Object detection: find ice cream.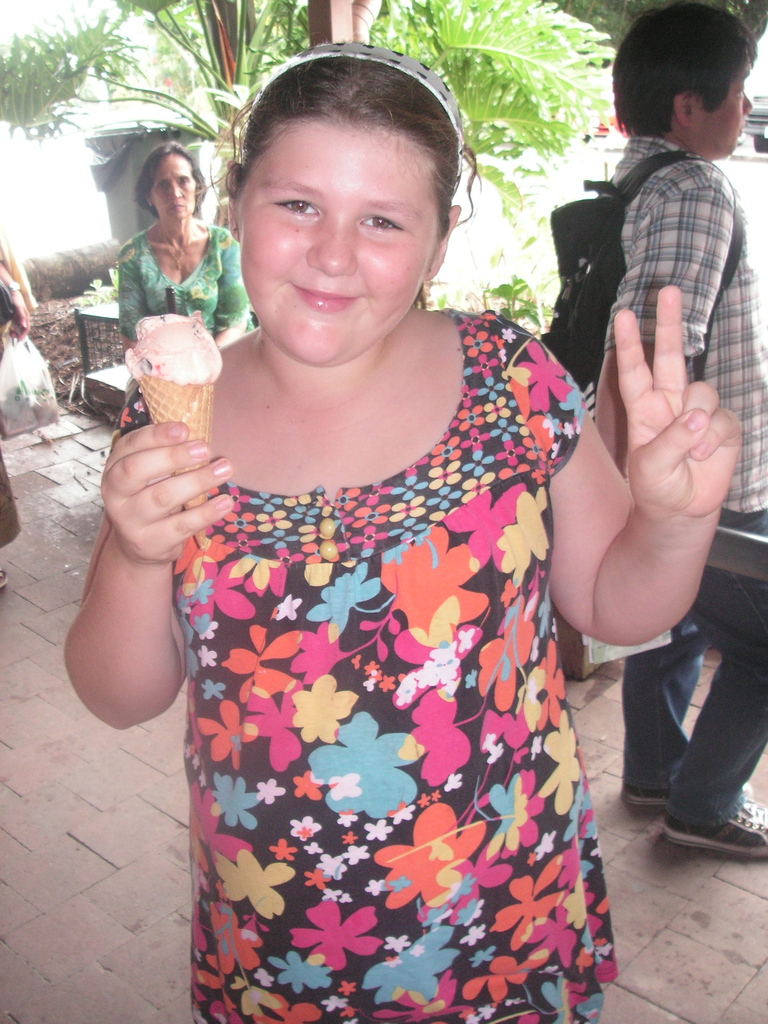
box=[116, 302, 218, 418].
